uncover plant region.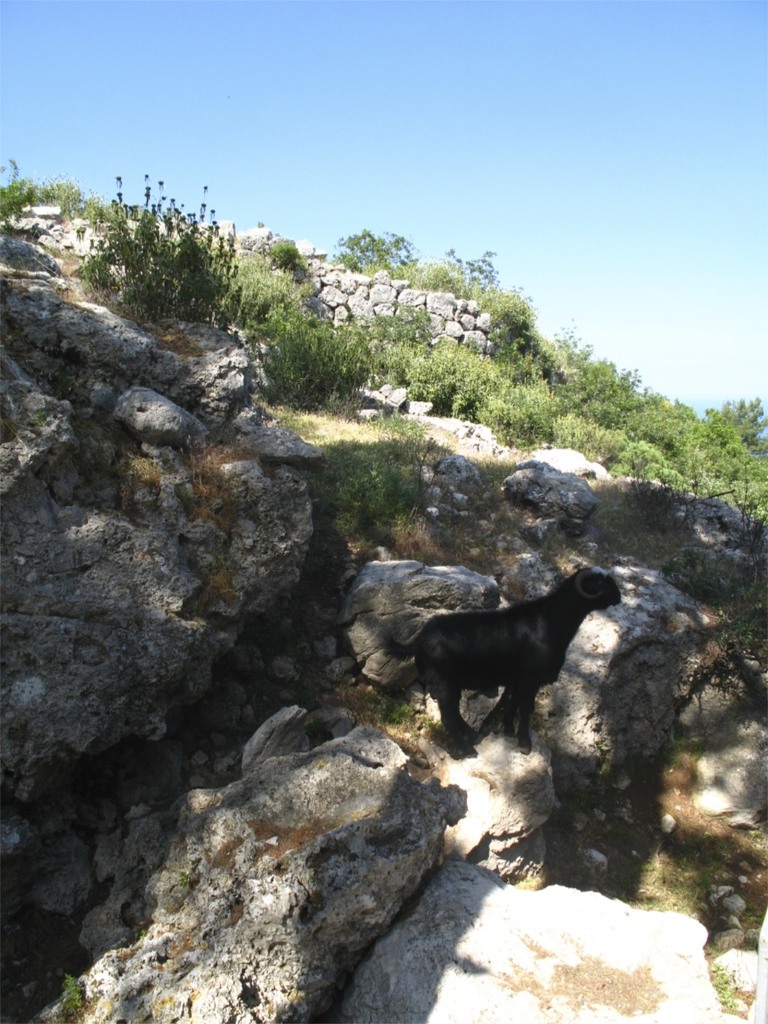
Uncovered: box(267, 233, 304, 276).
